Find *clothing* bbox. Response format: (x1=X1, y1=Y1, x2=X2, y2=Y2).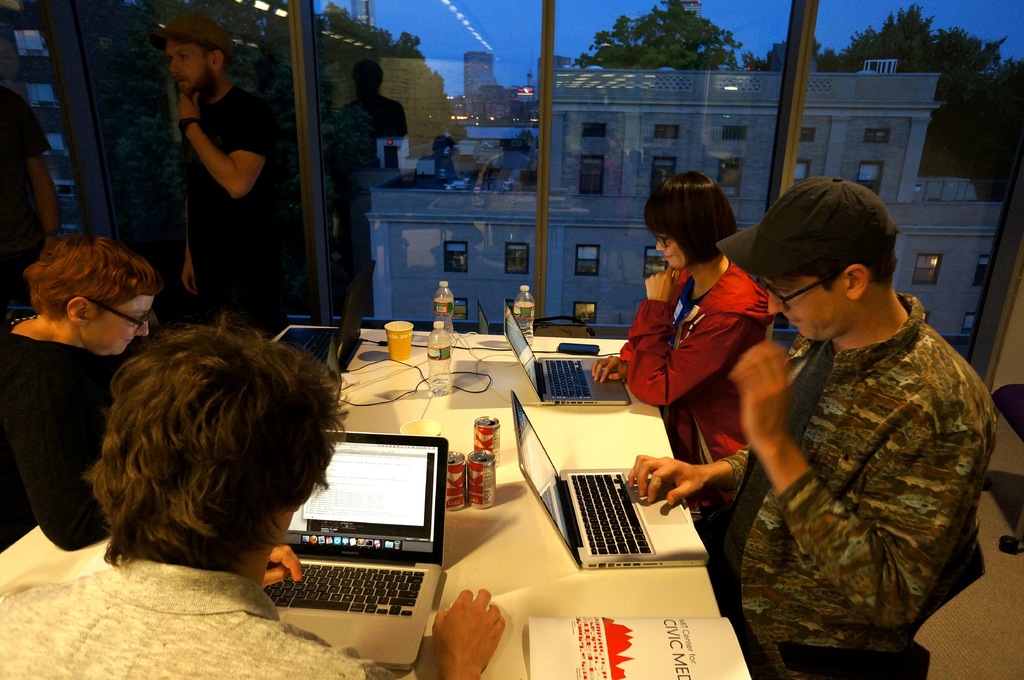
(x1=4, y1=326, x2=111, y2=560).
